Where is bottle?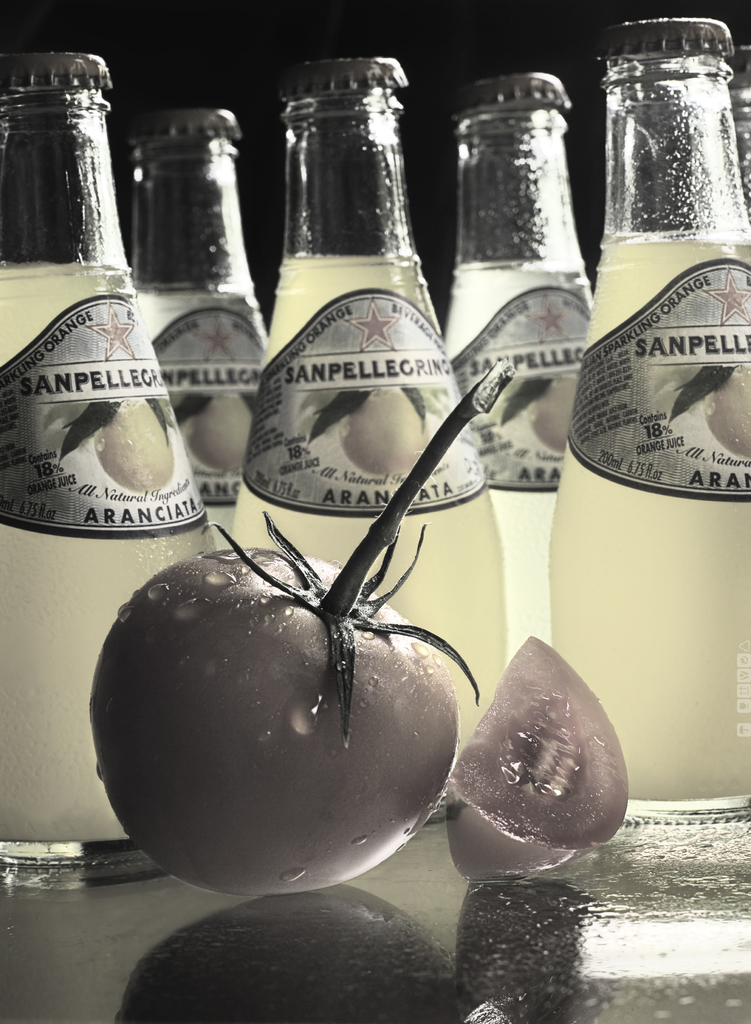
rect(721, 47, 750, 145).
